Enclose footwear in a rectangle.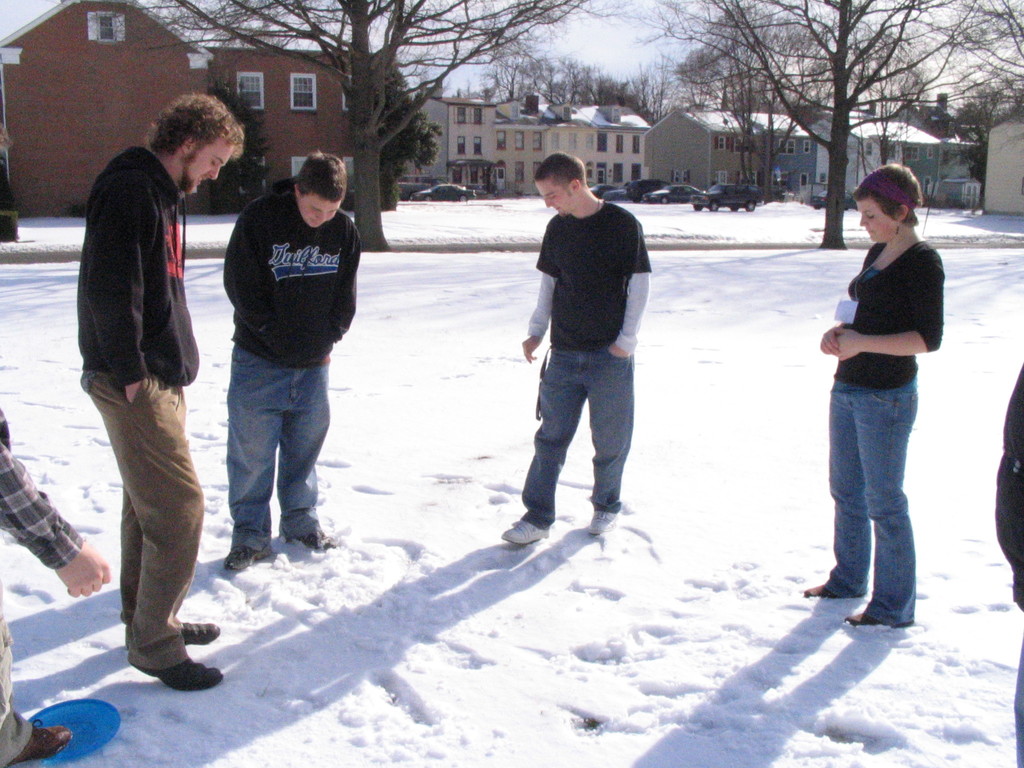
locate(179, 622, 223, 648).
